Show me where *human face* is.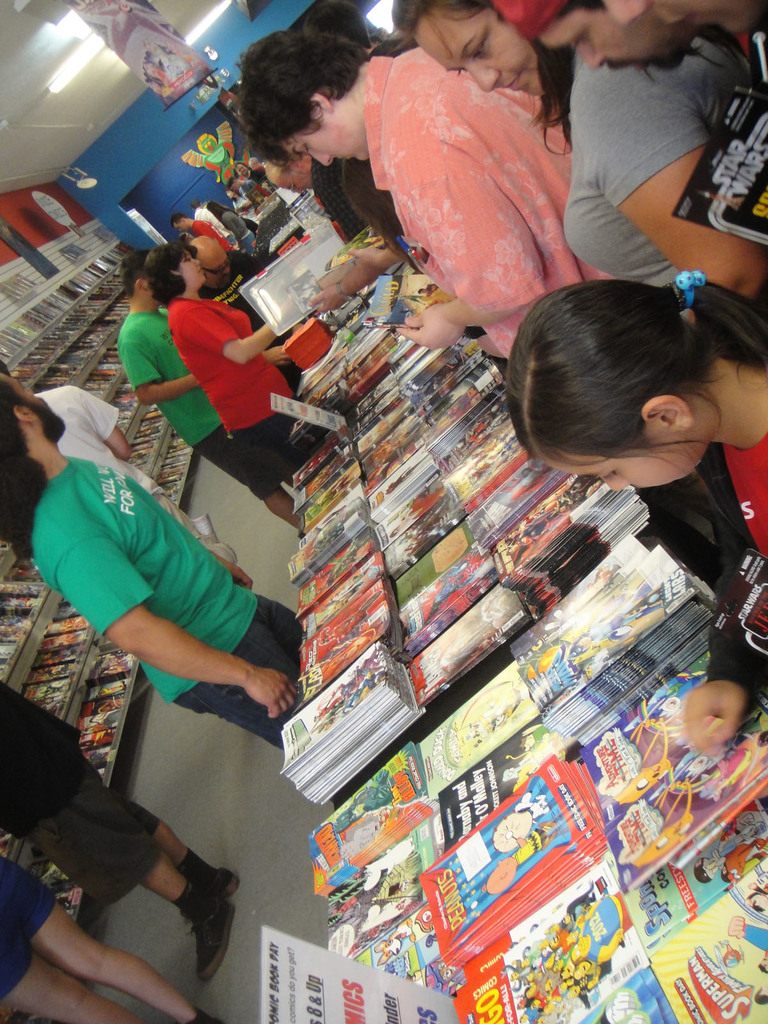
*human face* is at (0, 364, 63, 438).
